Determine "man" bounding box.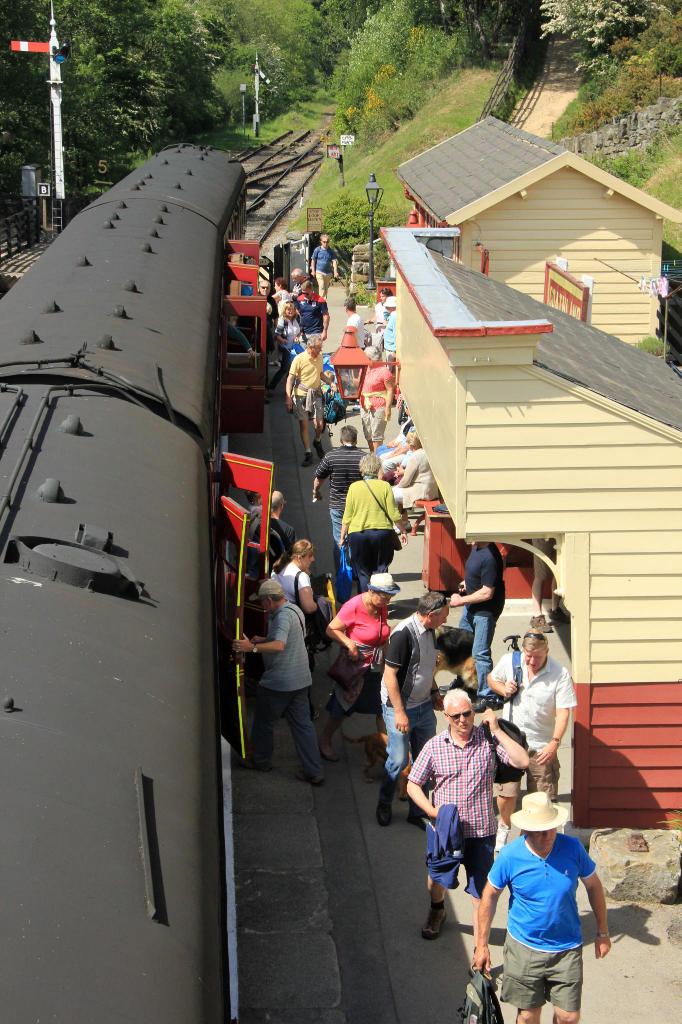
Determined: 230/579/328/785.
